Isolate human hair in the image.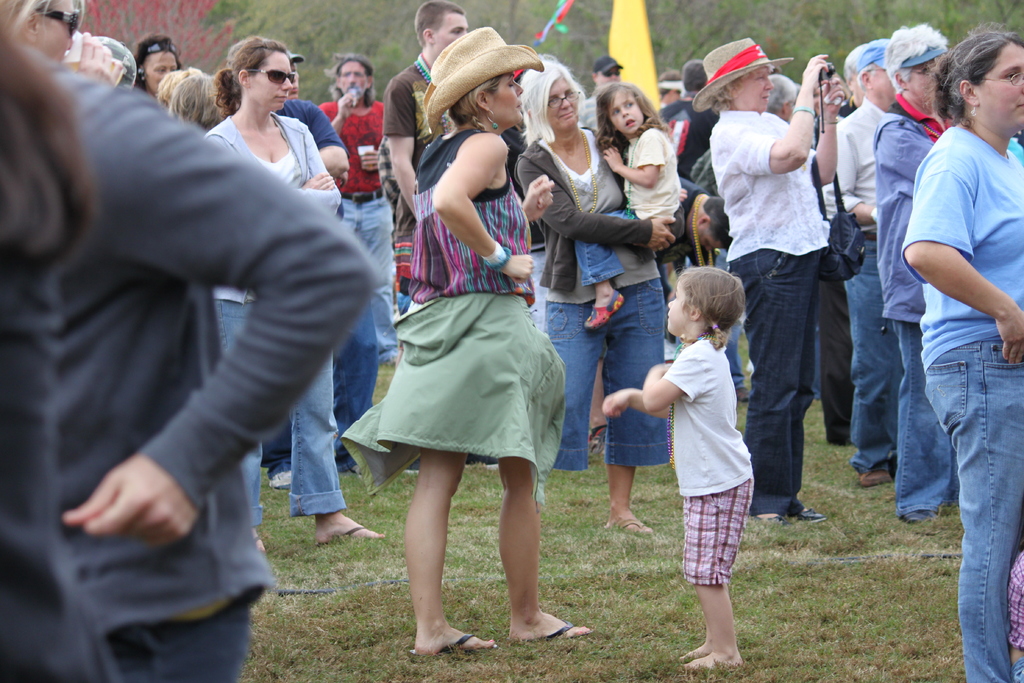
Isolated region: x1=199, y1=31, x2=287, y2=115.
